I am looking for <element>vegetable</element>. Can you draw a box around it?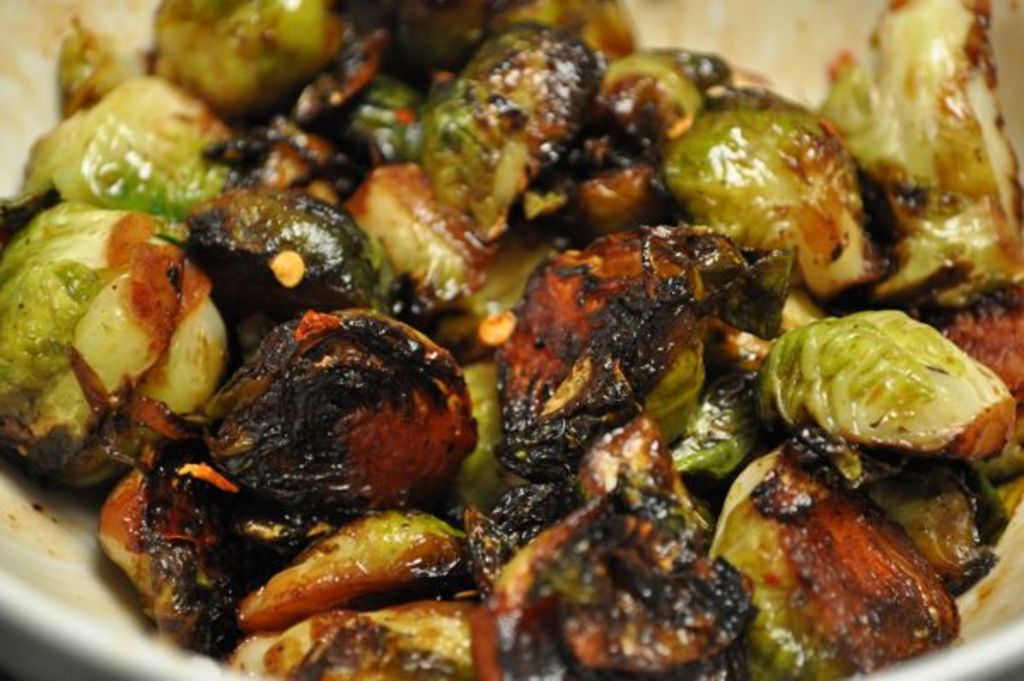
Sure, the bounding box is detection(666, 89, 894, 292).
